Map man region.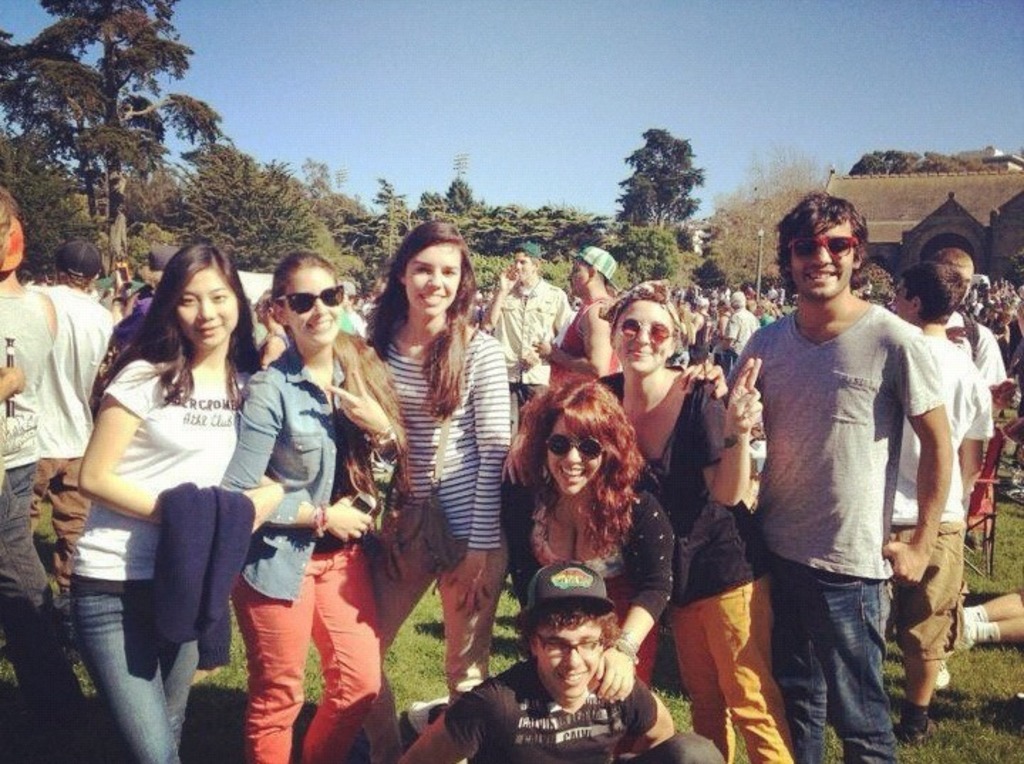
Mapped to {"x1": 479, "y1": 242, "x2": 572, "y2": 434}.
